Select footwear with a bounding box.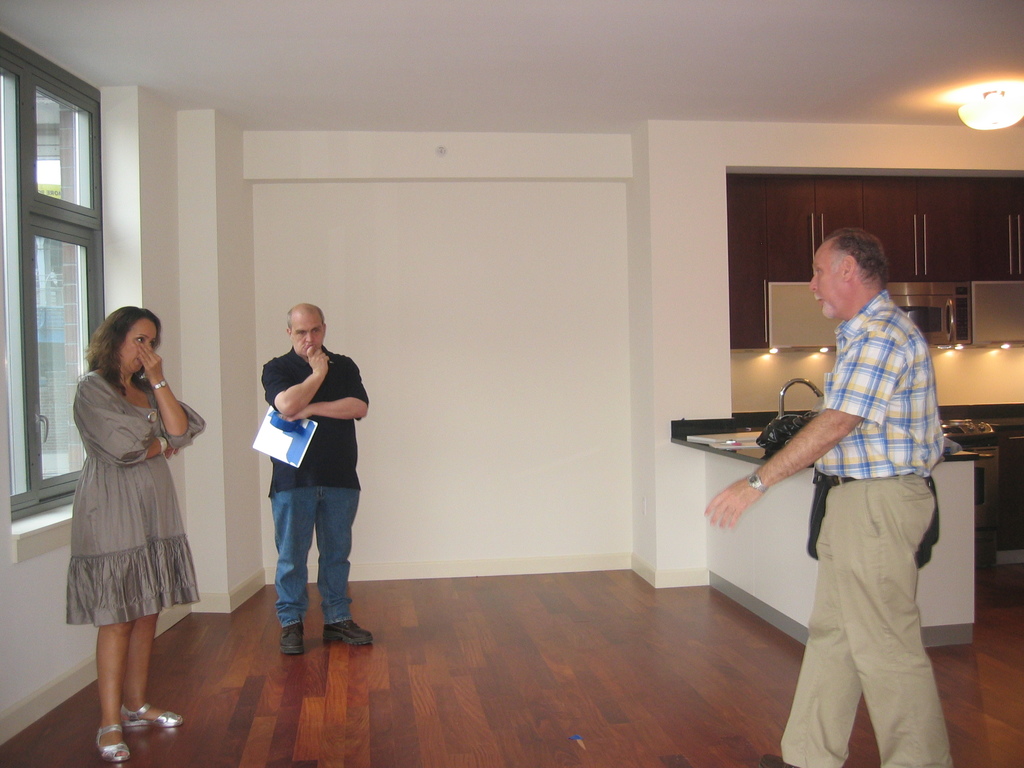
x1=123, y1=700, x2=181, y2=728.
